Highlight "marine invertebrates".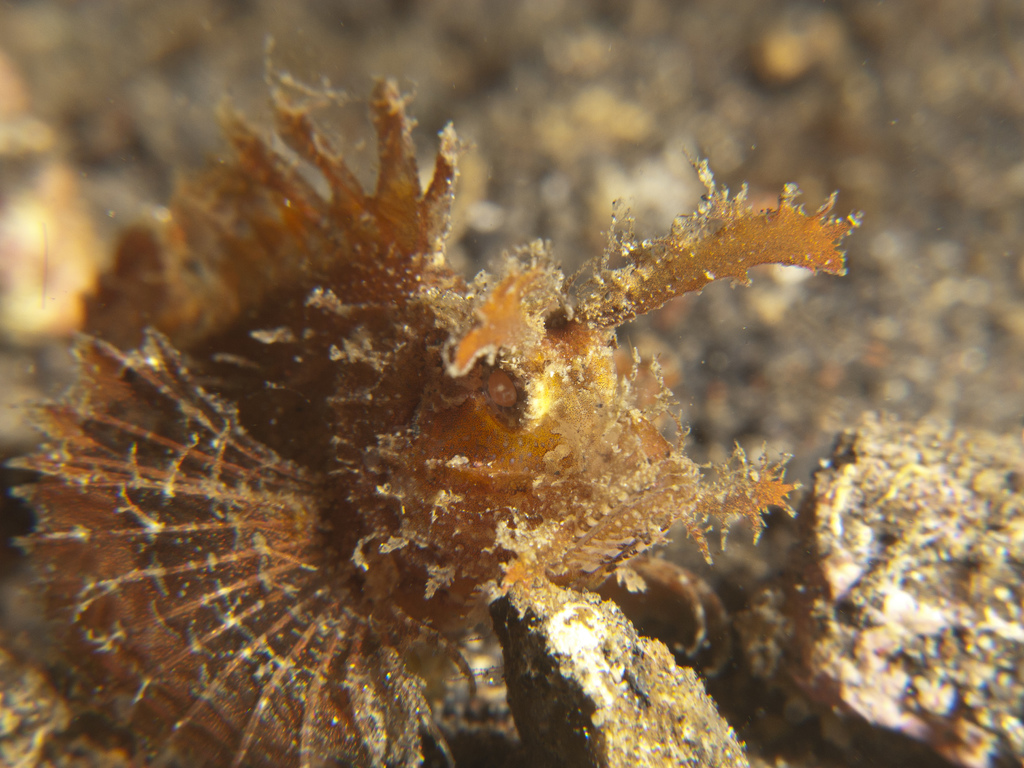
Highlighted region: bbox=(22, 41, 845, 767).
